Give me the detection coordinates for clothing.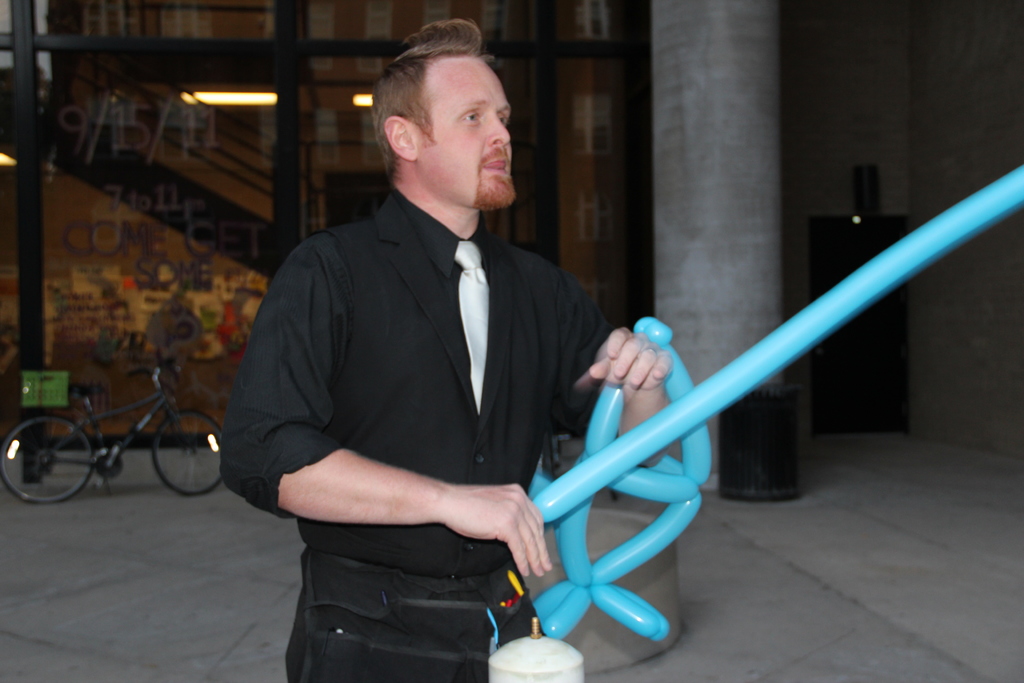
bbox(240, 158, 630, 664).
